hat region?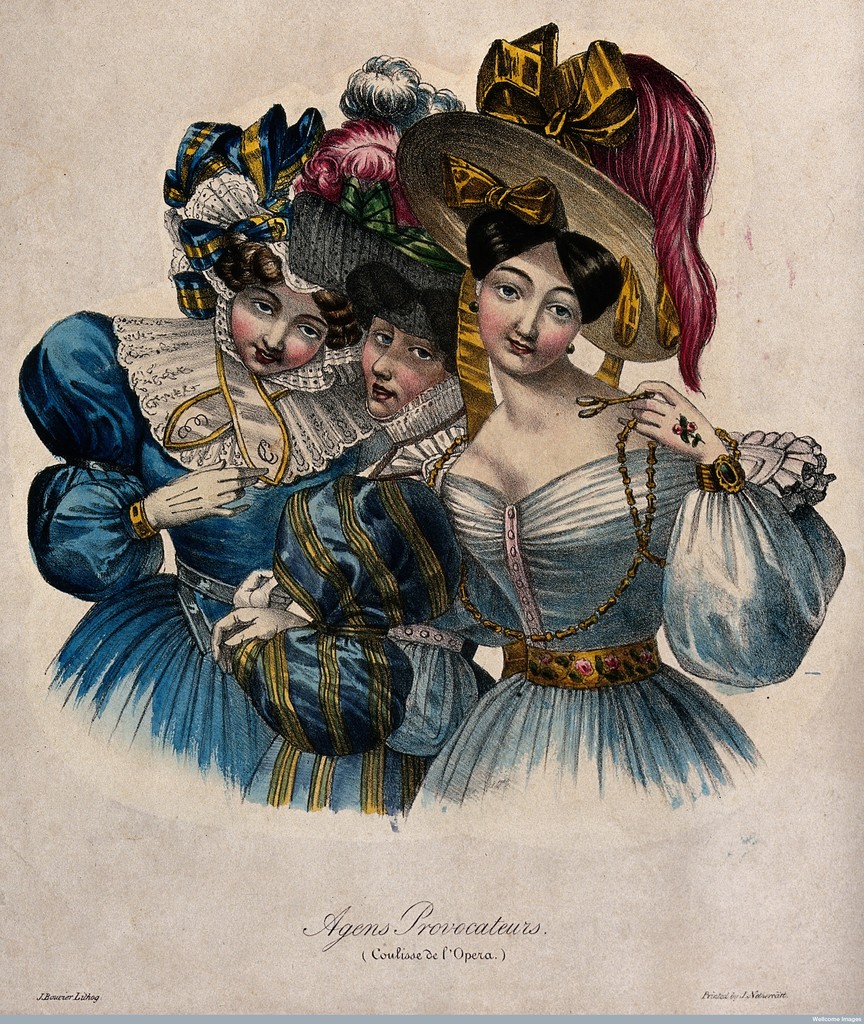
locate(391, 26, 717, 393)
